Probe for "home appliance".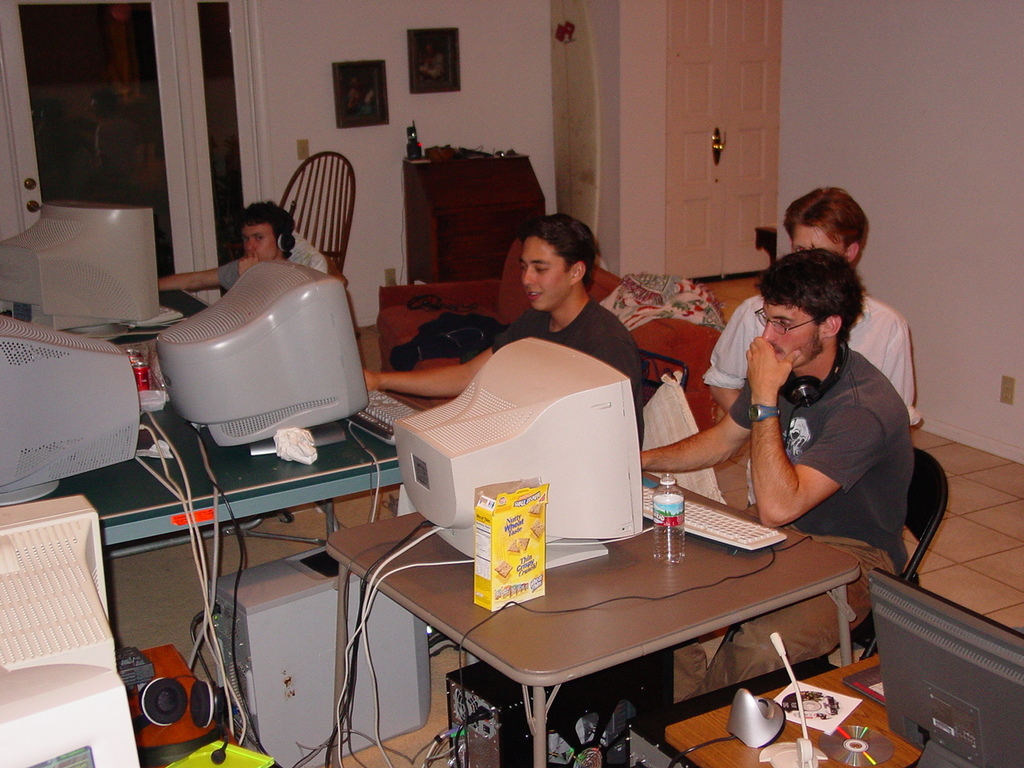
Probe result: 0 658 139 767.
